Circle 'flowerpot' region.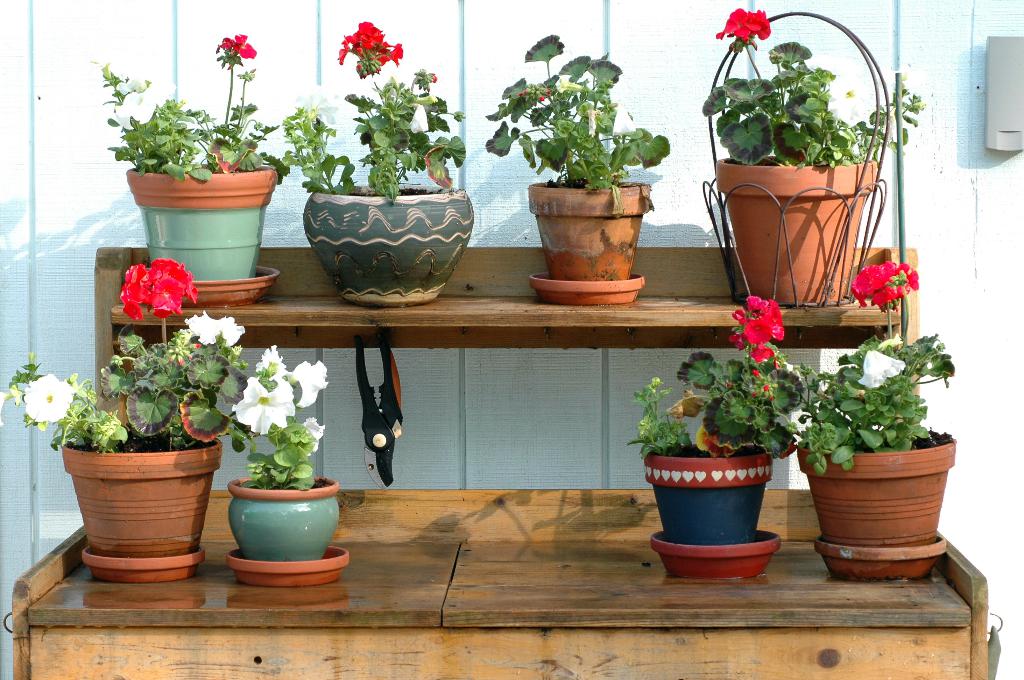
Region: (644, 448, 781, 581).
